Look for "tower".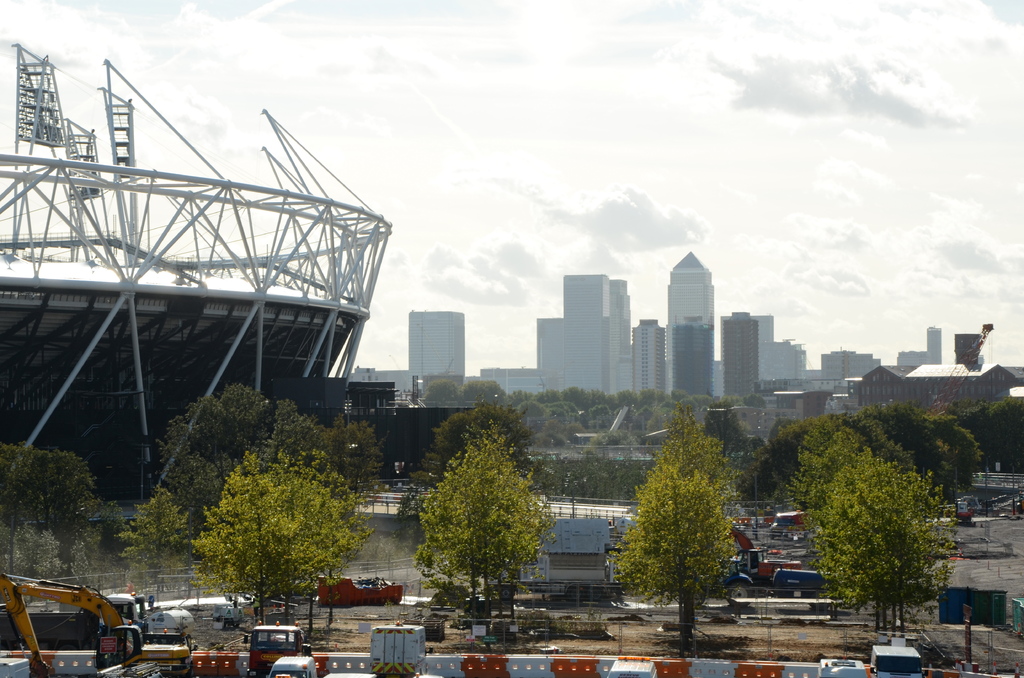
Found: [x1=399, y1=302, x2=472, y2=405].
